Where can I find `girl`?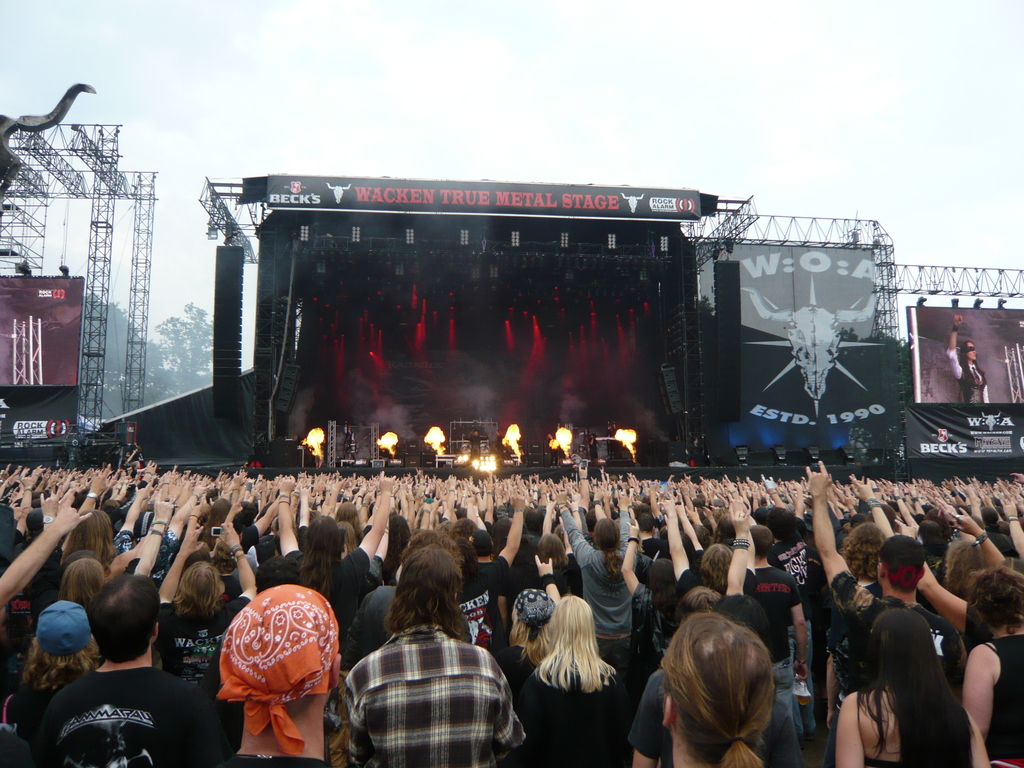
You can find it at (left=548, top=518, right=596, bottom=612).
